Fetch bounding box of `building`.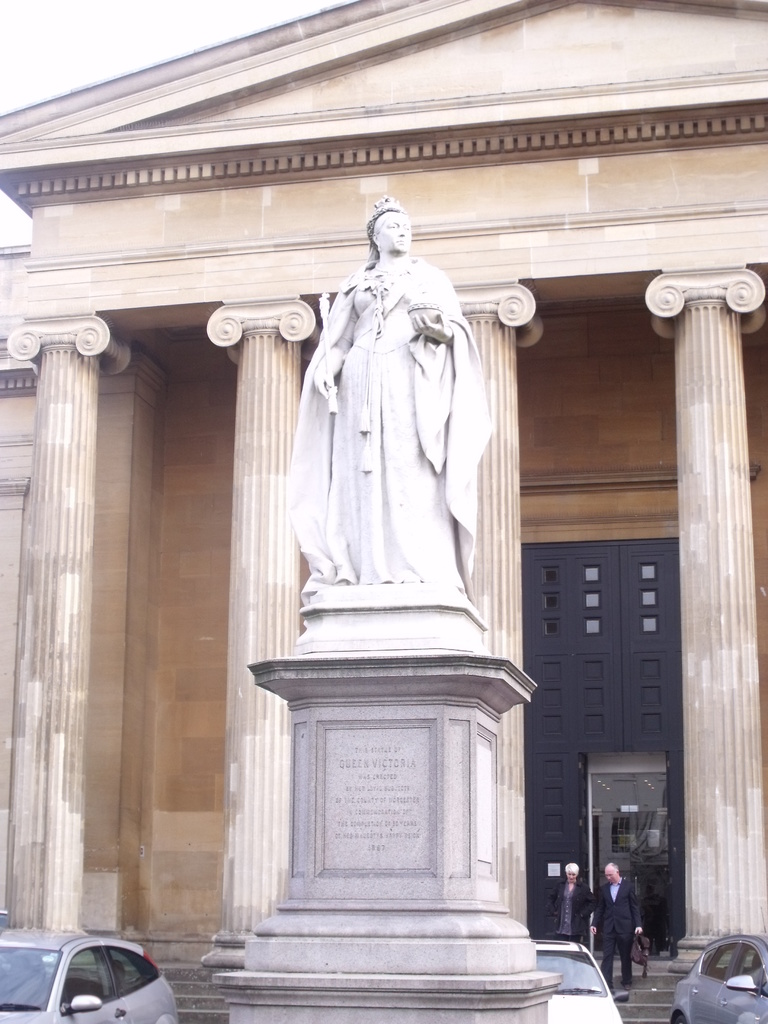
Bbox: (left=0, top=0, right=767, bottom=1023).
